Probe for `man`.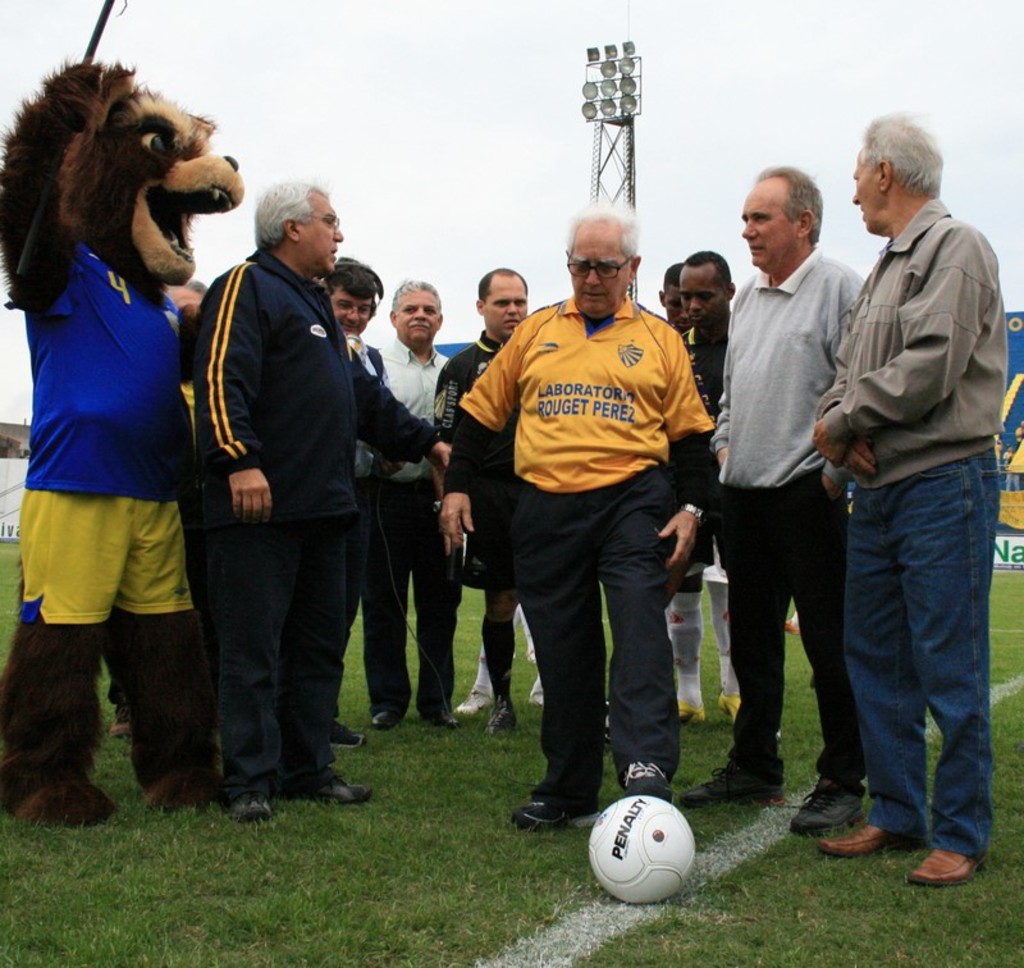
Probe result: <box>188,173,436,823</box>.
